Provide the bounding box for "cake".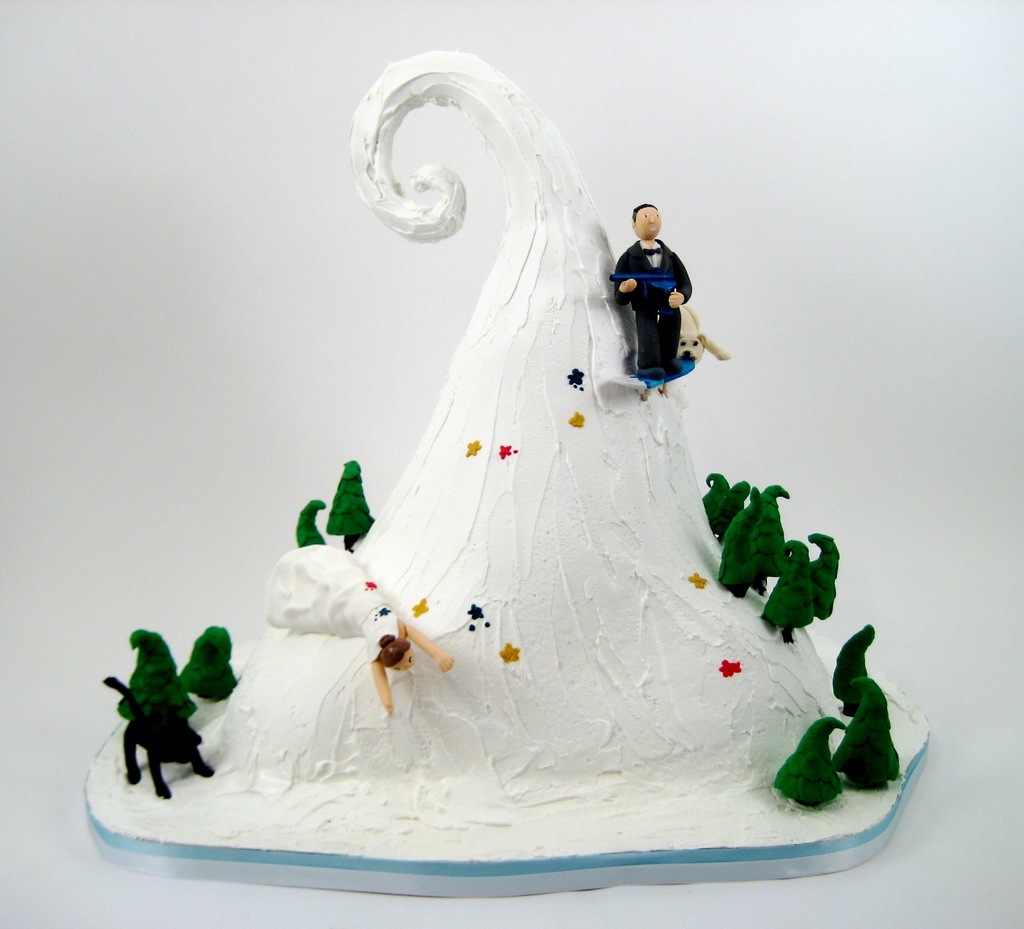
select_region(83, 47, 927, 896).
